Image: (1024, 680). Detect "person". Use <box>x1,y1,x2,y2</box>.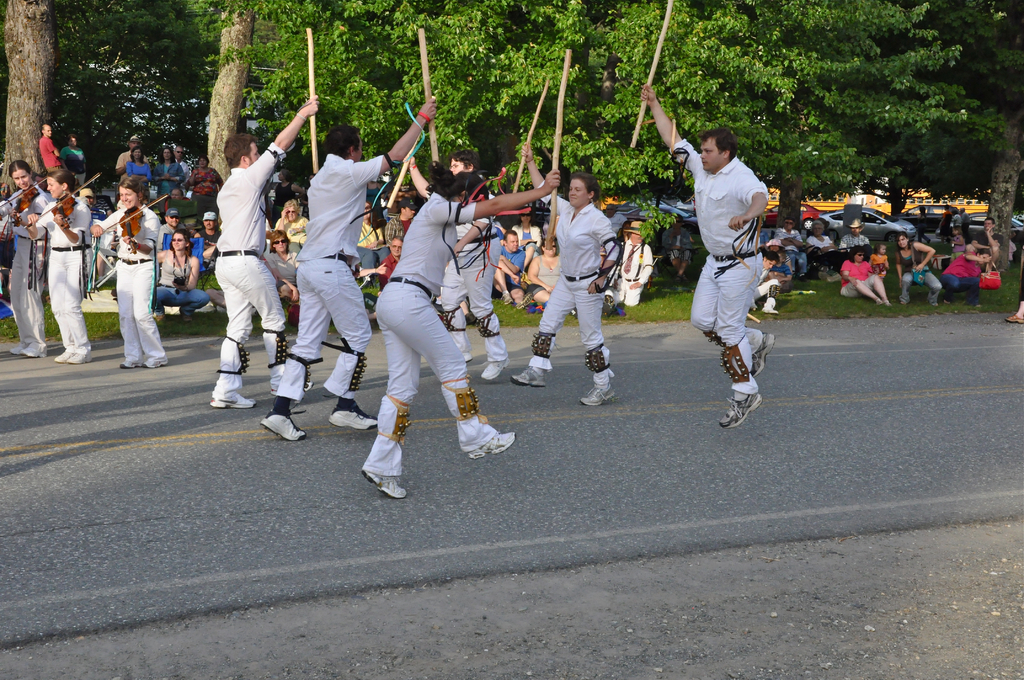
<box>153,145,182,197</box>.
